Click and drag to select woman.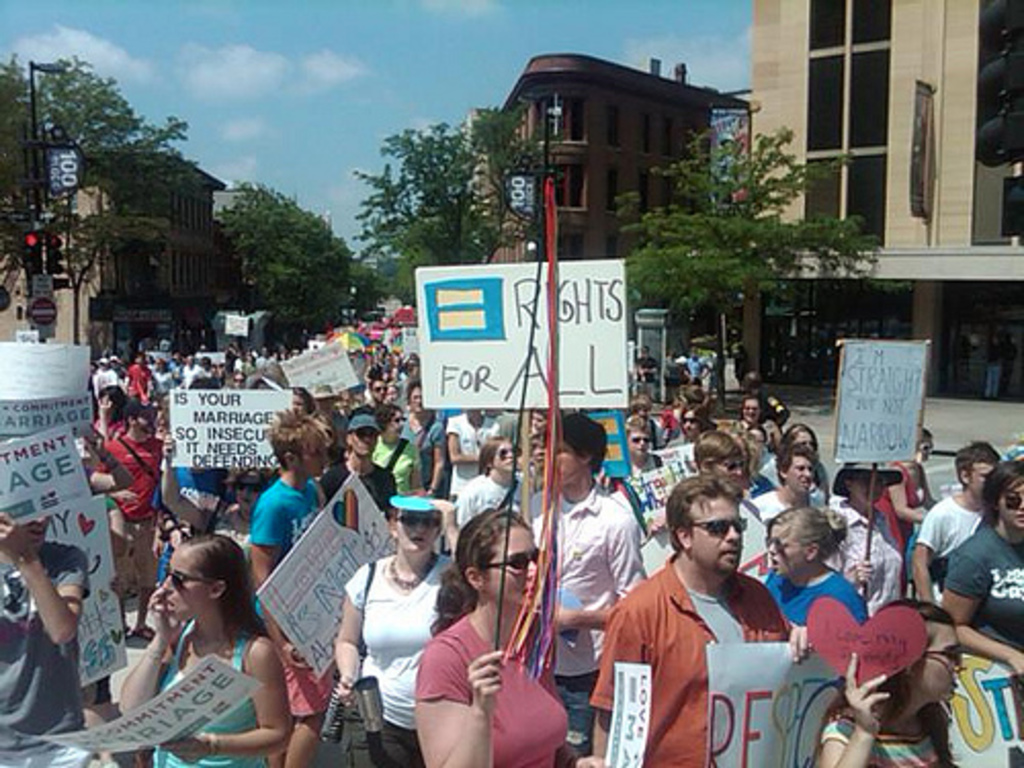
Selection: (left=117, top=539, right=287, bottom=766).
